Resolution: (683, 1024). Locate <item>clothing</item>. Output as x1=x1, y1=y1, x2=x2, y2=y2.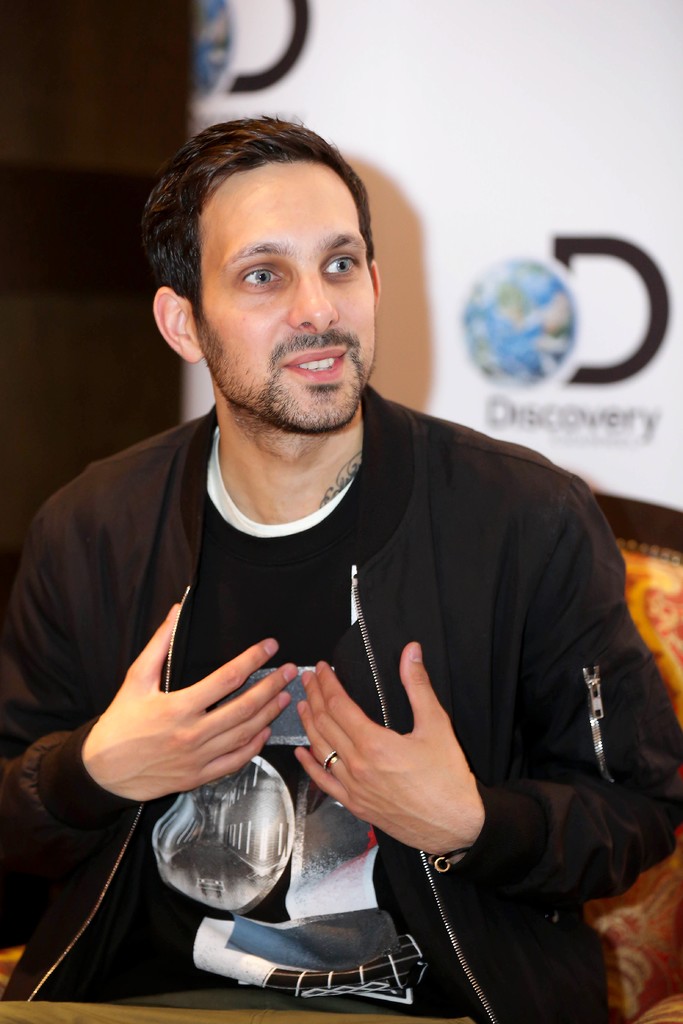
x1=27, y1=297, x2=630, y2=996.
